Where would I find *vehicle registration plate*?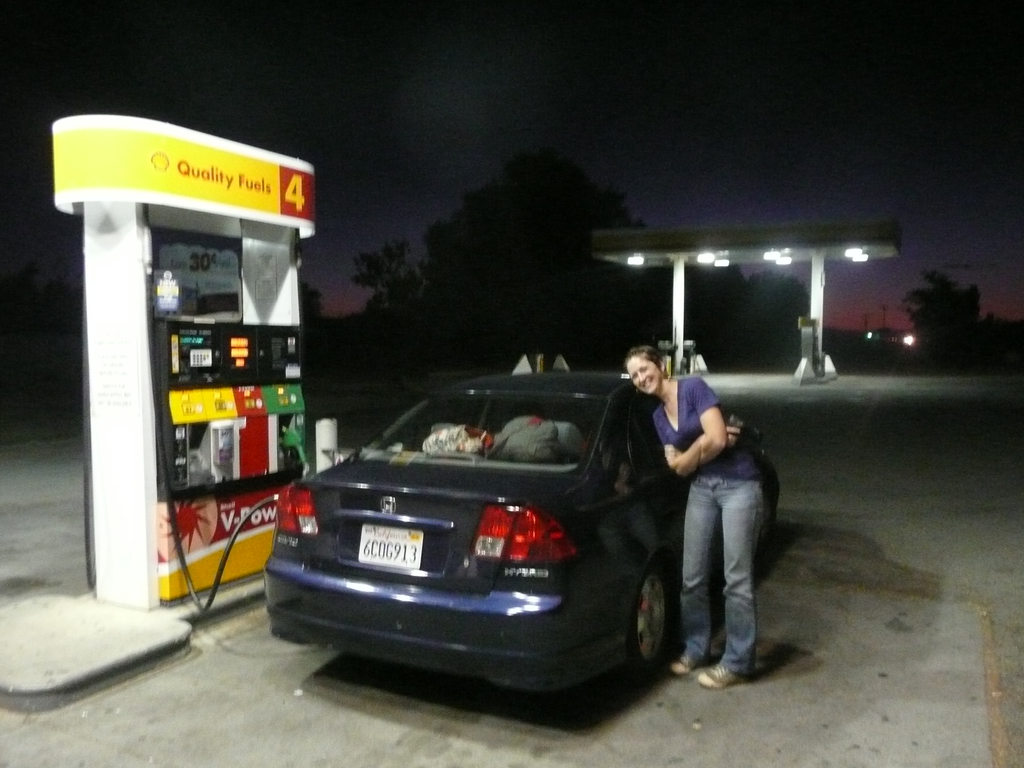
At 357,520,422,571.
